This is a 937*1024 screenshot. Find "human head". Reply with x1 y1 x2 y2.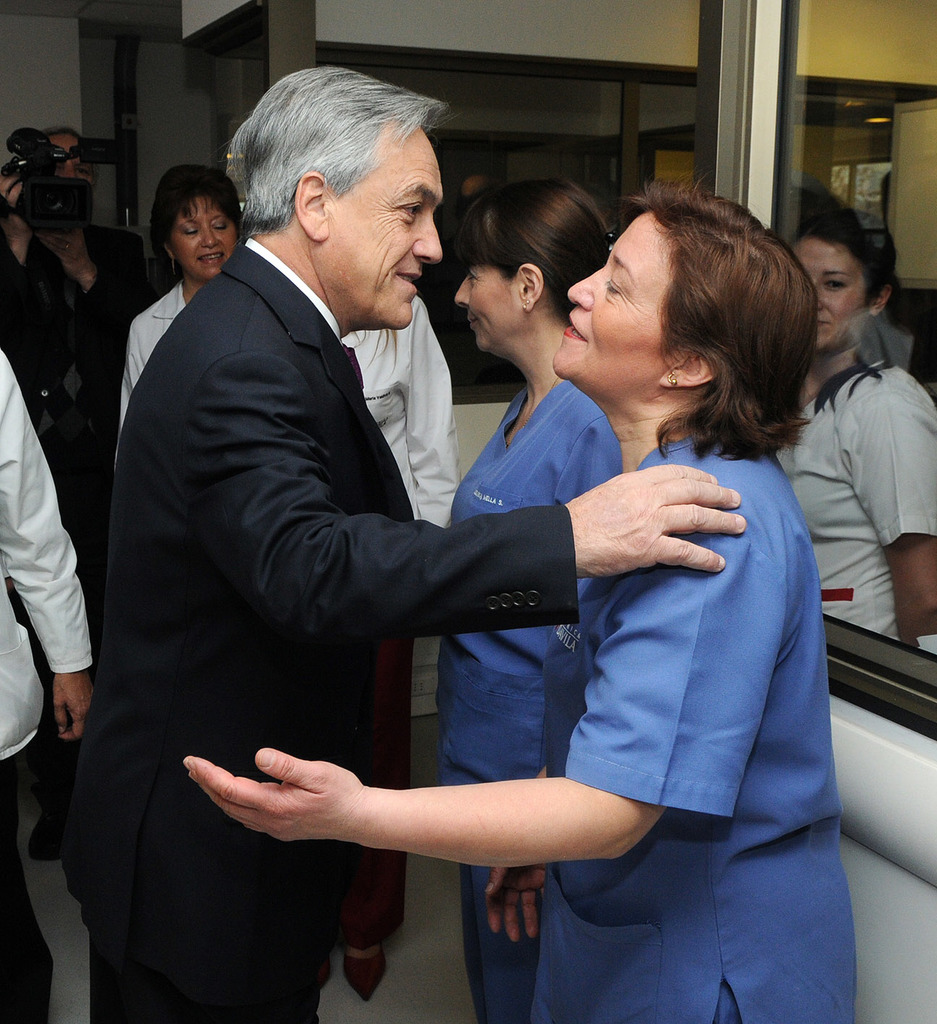
543 178 817 413.
